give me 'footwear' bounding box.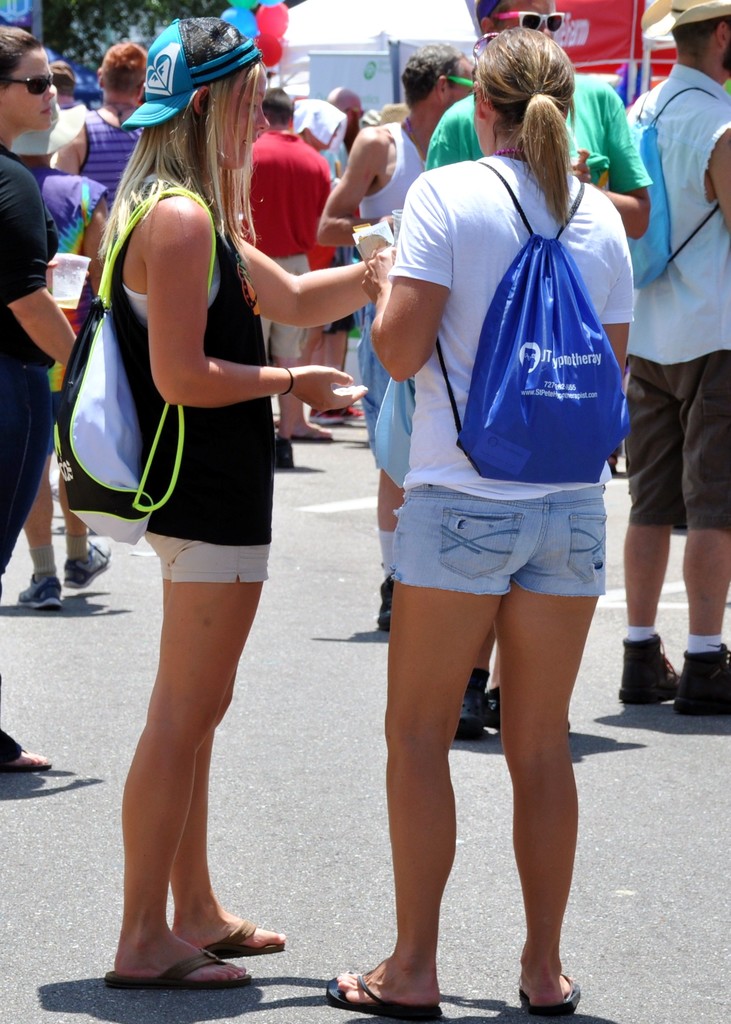
<box>623,624,675,708</box>.
